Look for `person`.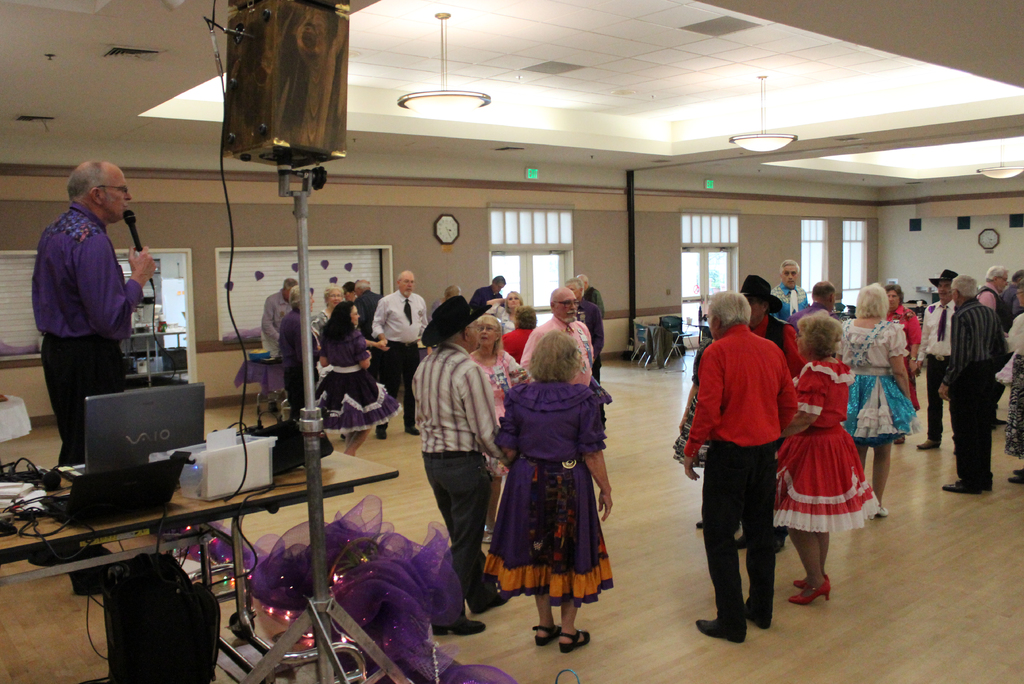
Found: Rect(28, 150, 156, 466).
